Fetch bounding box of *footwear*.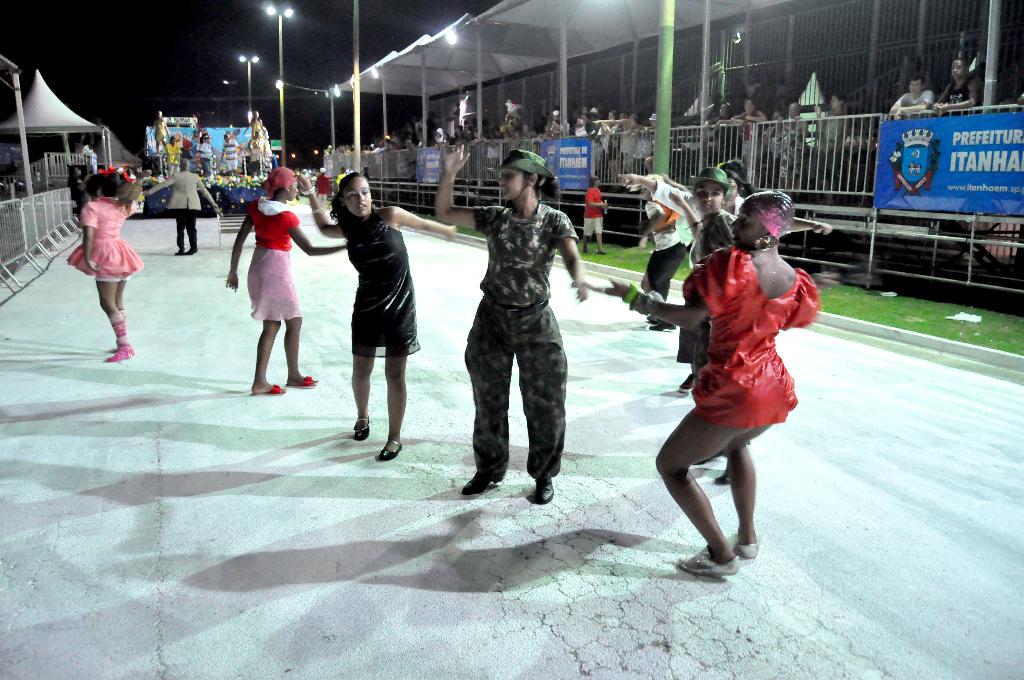
Bbox: 730,531,769,562.
